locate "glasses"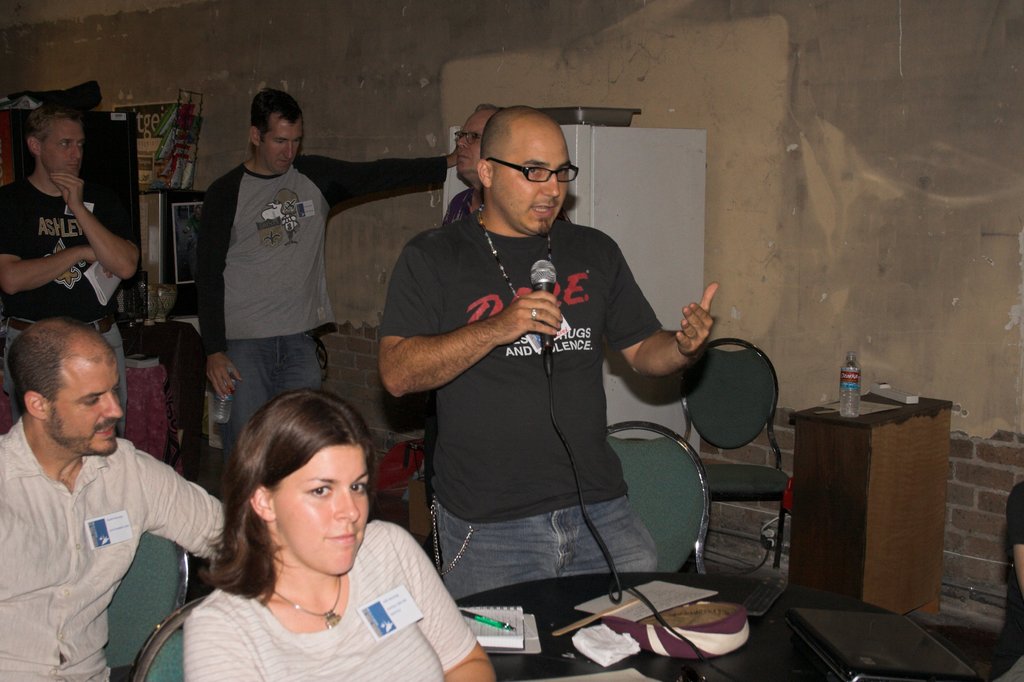
locate(447, 131, 477, 142)
